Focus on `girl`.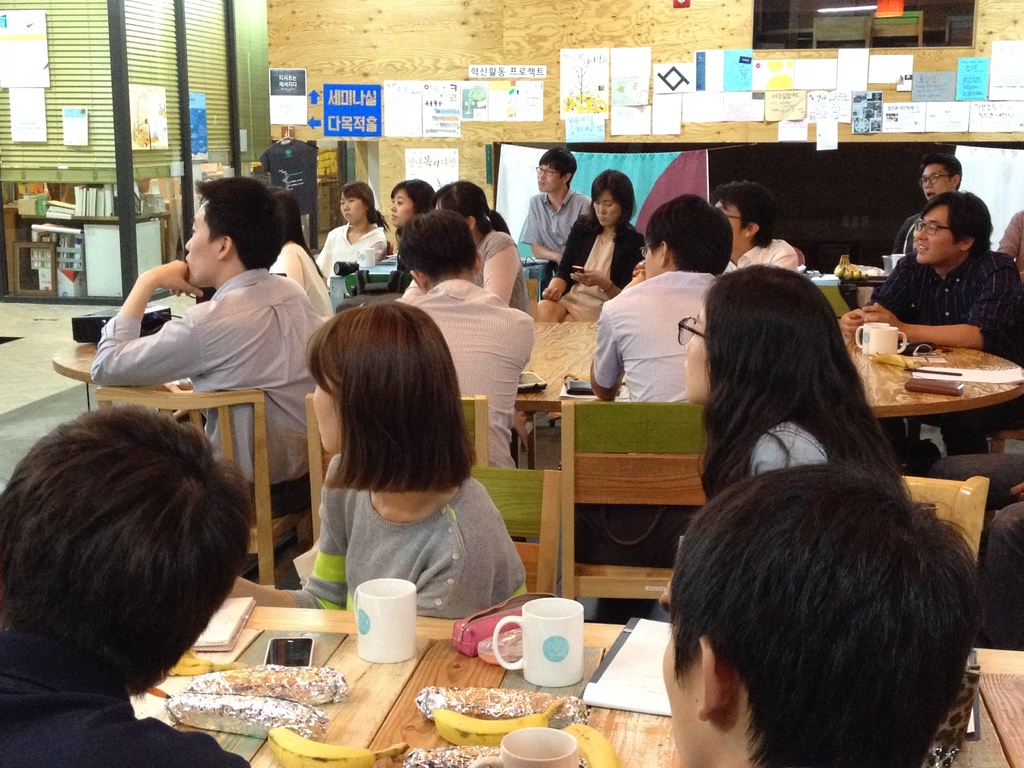
Focused at 385, 176, 430, 262.
